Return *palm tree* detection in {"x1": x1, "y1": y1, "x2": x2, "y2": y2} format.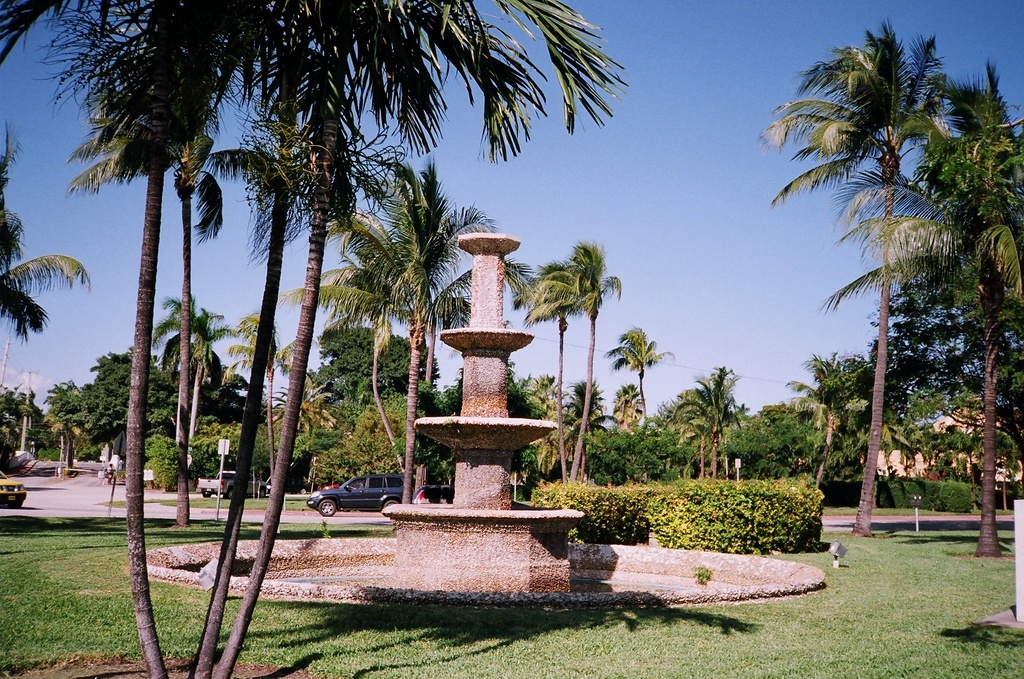
{"x1": 215, "y1": 309, "x2": 314, "y2": 502}.
